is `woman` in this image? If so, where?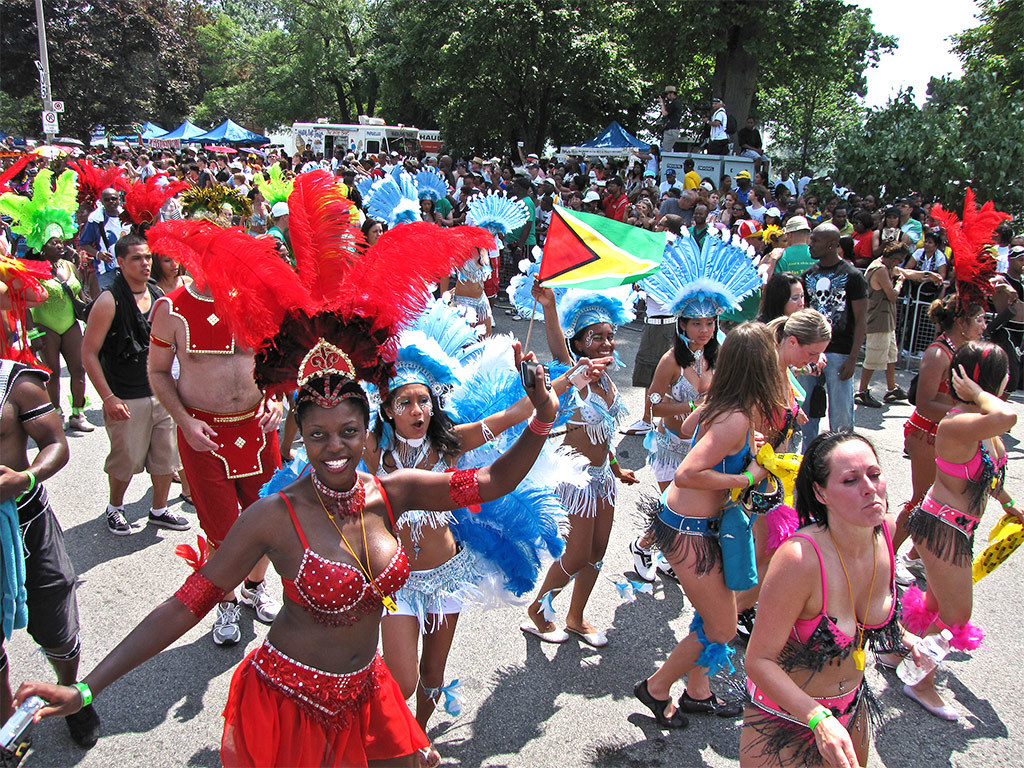
Yes, at locate(623, 304, 729, 578).
